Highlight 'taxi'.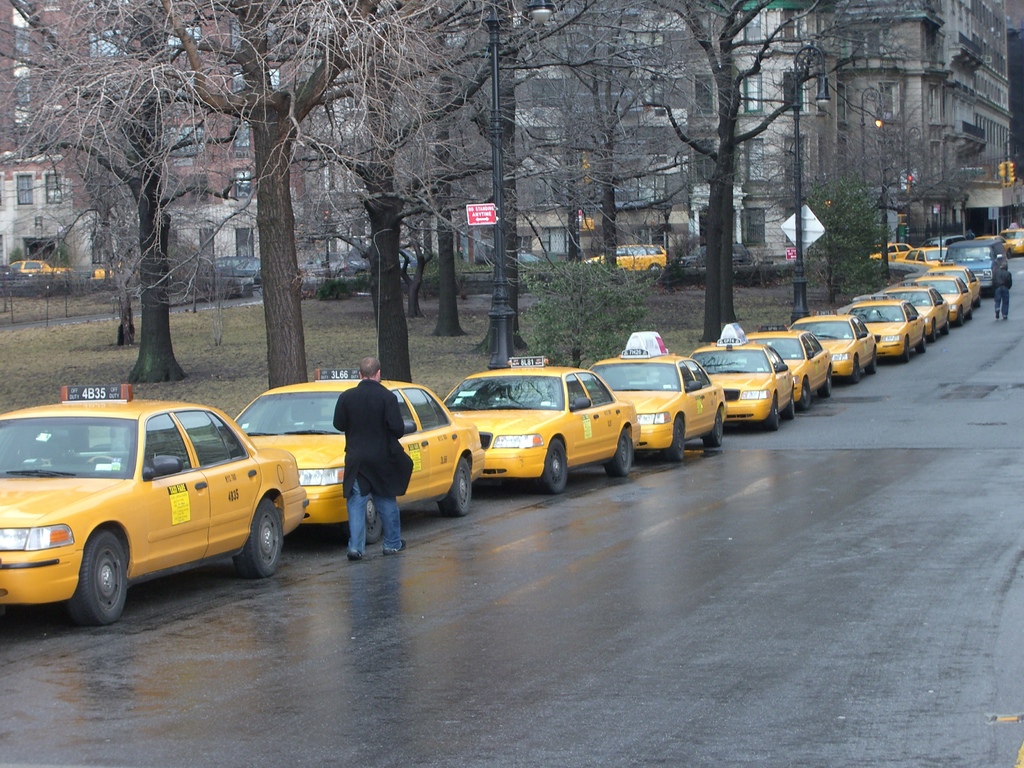
Highlighted region: box=[744, 321, 831, 406].
